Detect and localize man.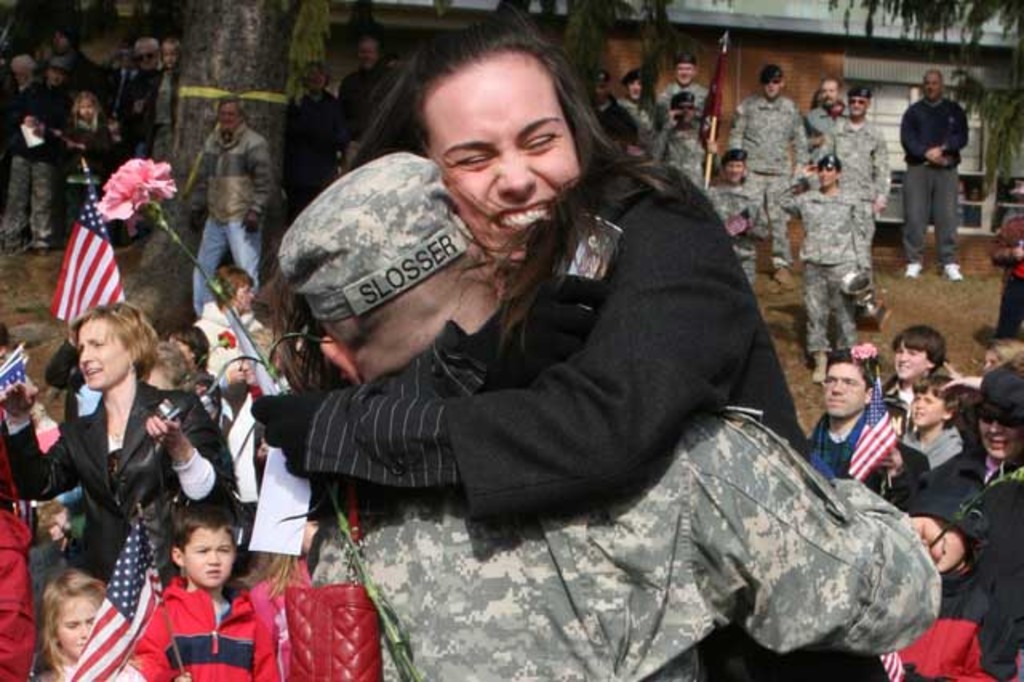
Localized at [278,147,941,680].
